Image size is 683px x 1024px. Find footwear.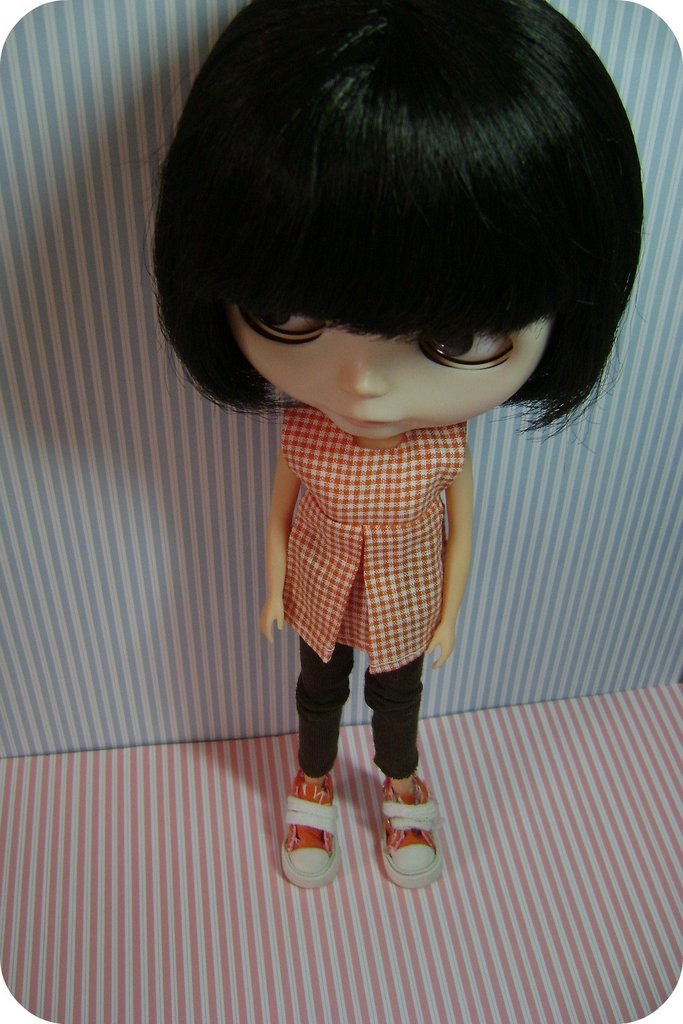
left=370, top=764, right=446, bottom=888.
